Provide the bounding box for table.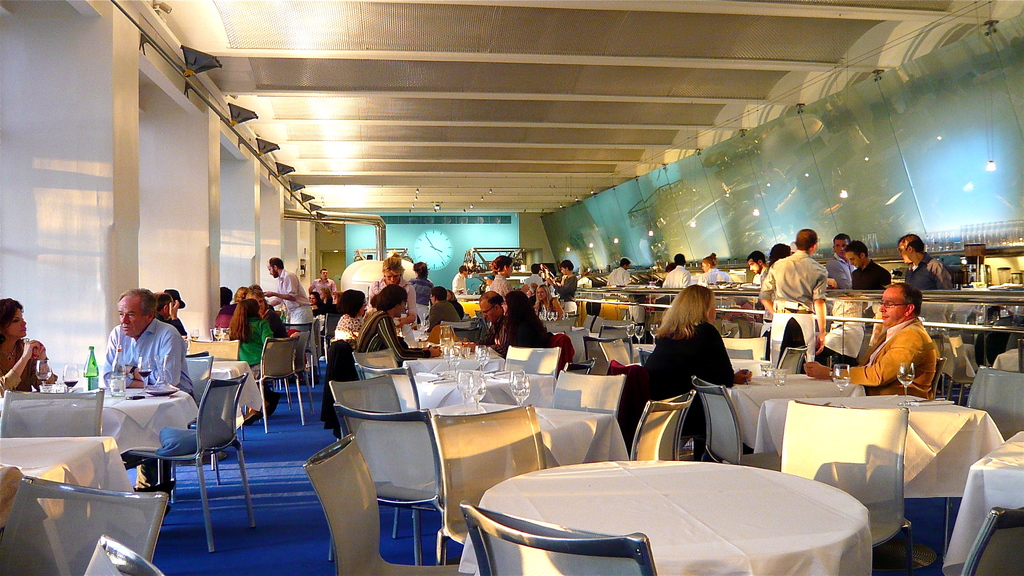
410, 368, 555, 418.
